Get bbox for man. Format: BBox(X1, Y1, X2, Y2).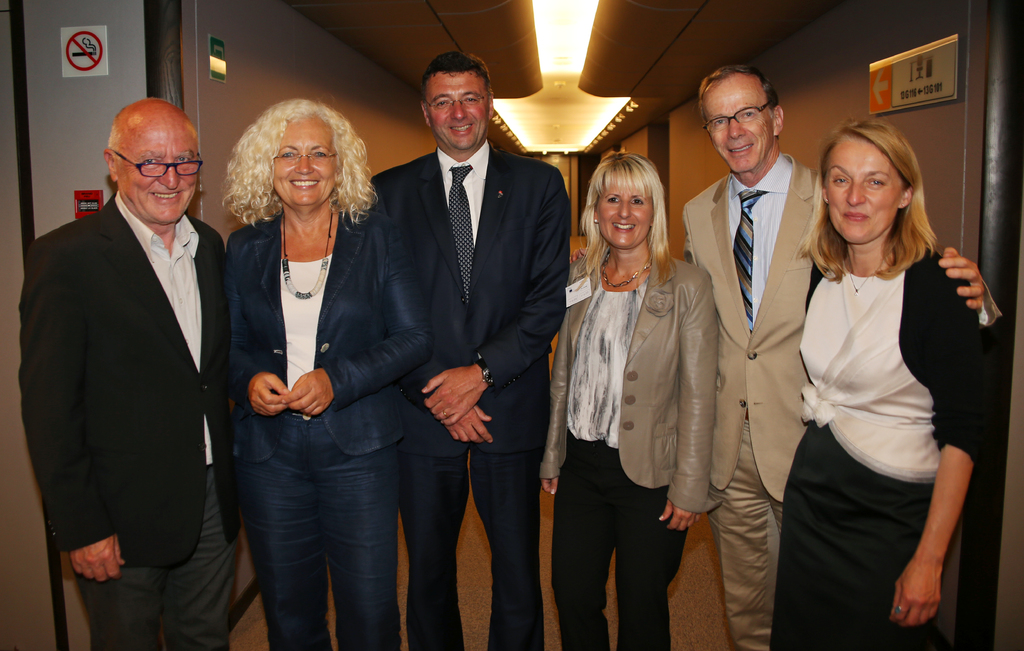
BBox(22, 69, 239, 638).
